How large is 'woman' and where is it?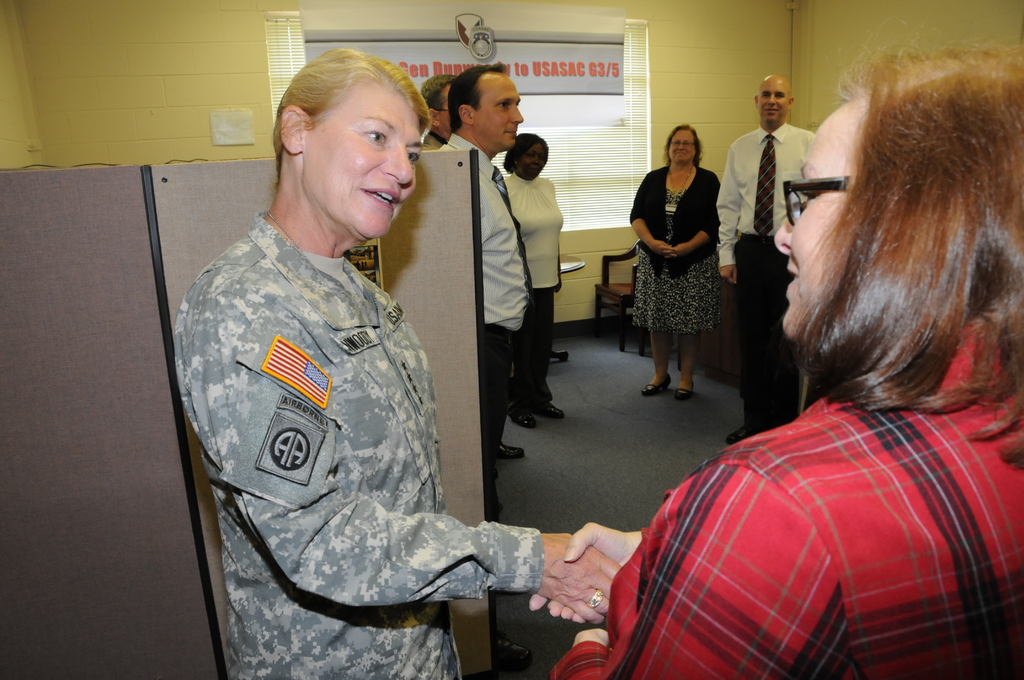
Bounding box: bbox(173, 46, 621, 679).
